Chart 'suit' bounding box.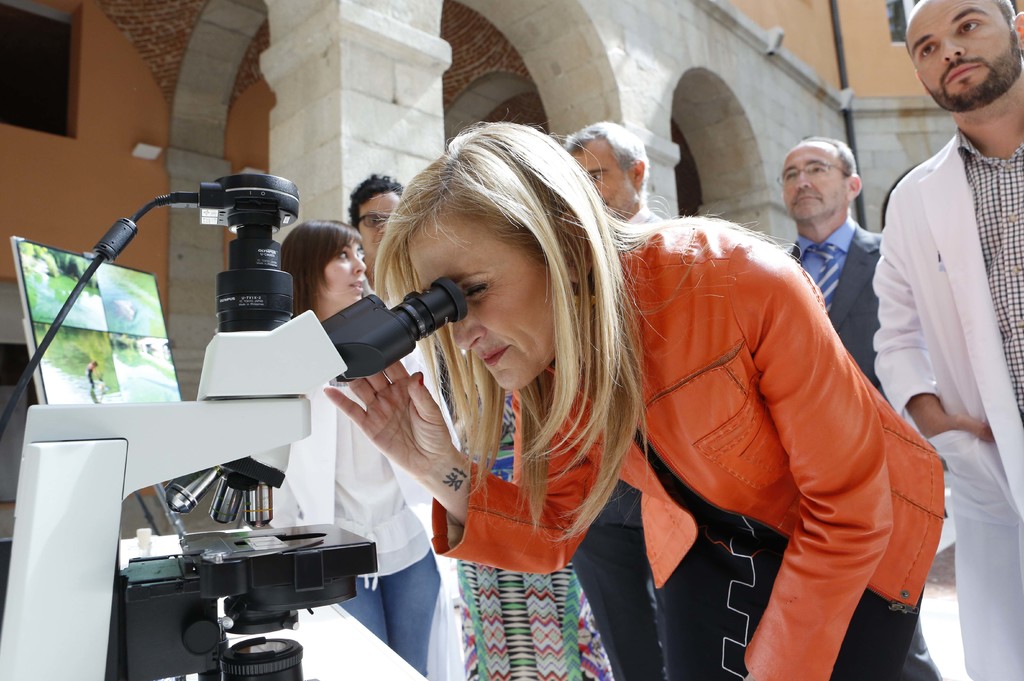
Charted: bbox(781, 220, 943, 680).
